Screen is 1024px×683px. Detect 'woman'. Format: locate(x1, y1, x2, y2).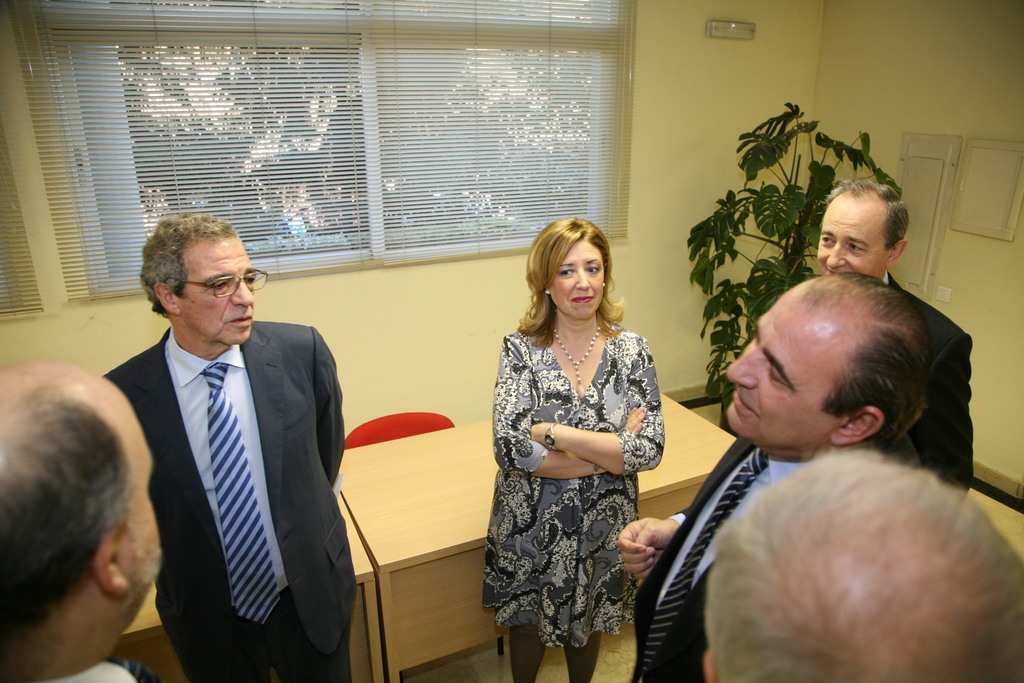
locate(483, 201, 682, 682).
